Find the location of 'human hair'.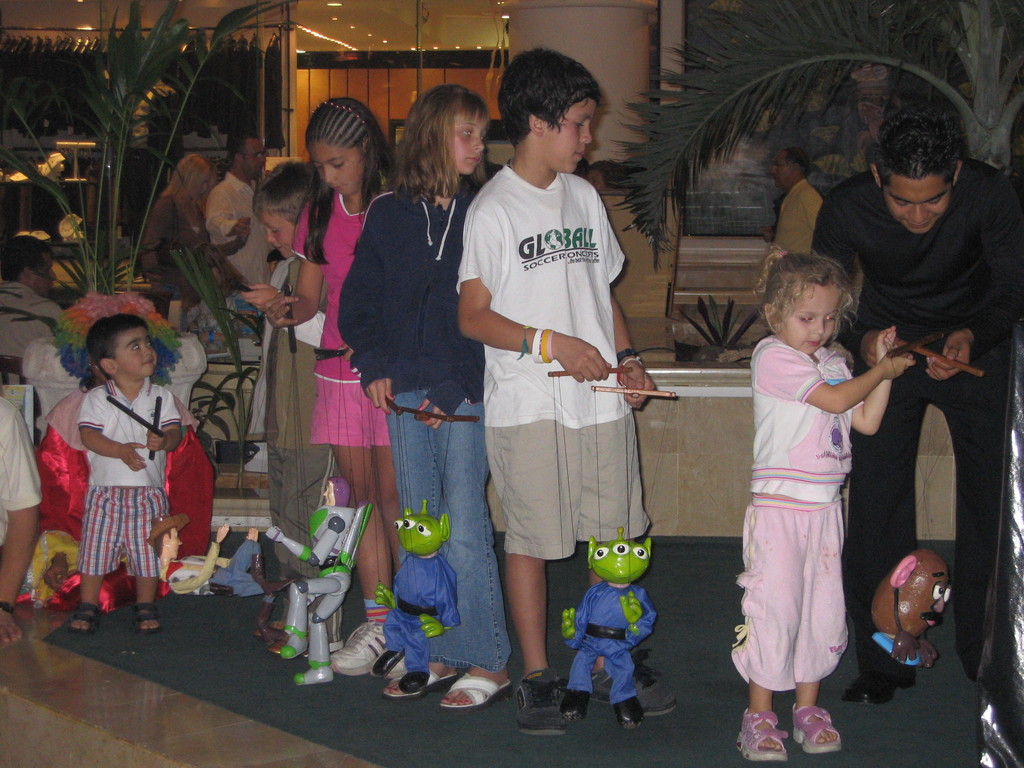
Location: [left=393, top=75, right=485, bottom=204].
